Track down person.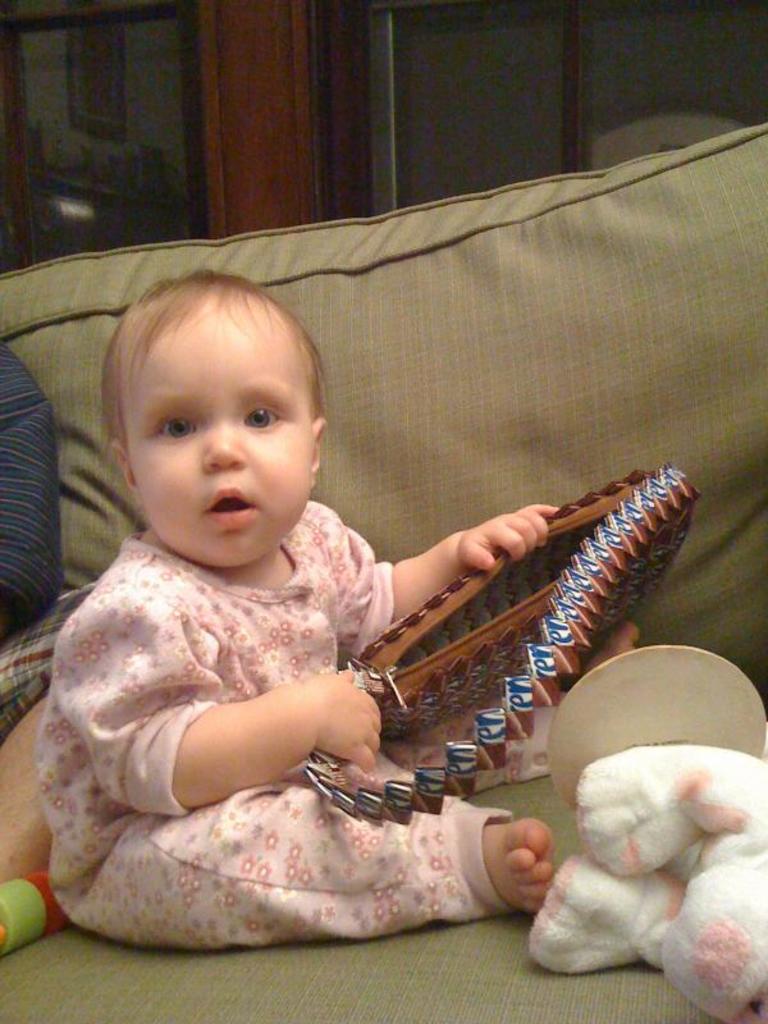
Tracked to bbox(99, 211, 669, 969).
